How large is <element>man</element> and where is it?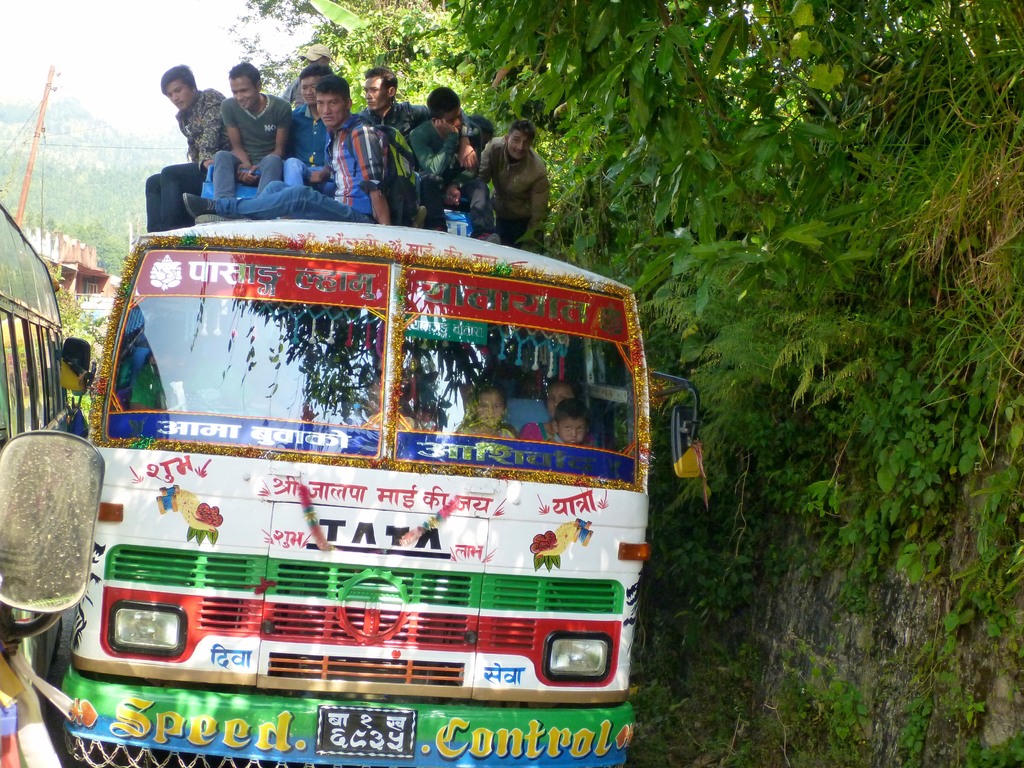
Bounding box: [200,67,277,185].
